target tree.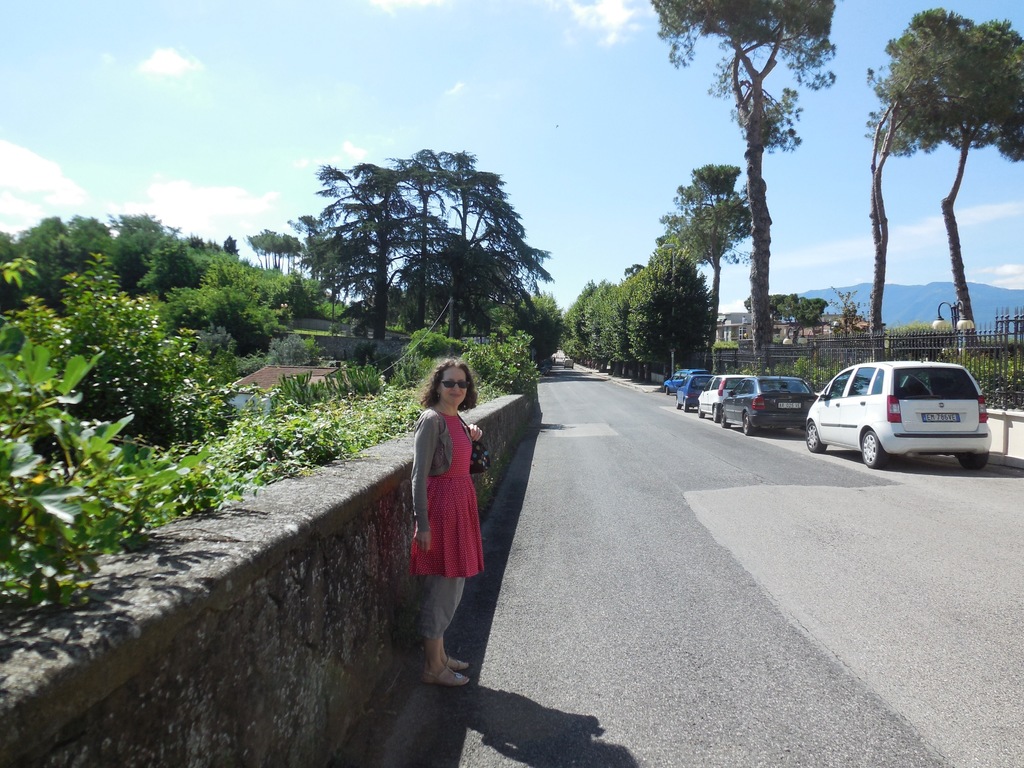
Target region: x1=387, y1=148, x2=466, y2=349.
